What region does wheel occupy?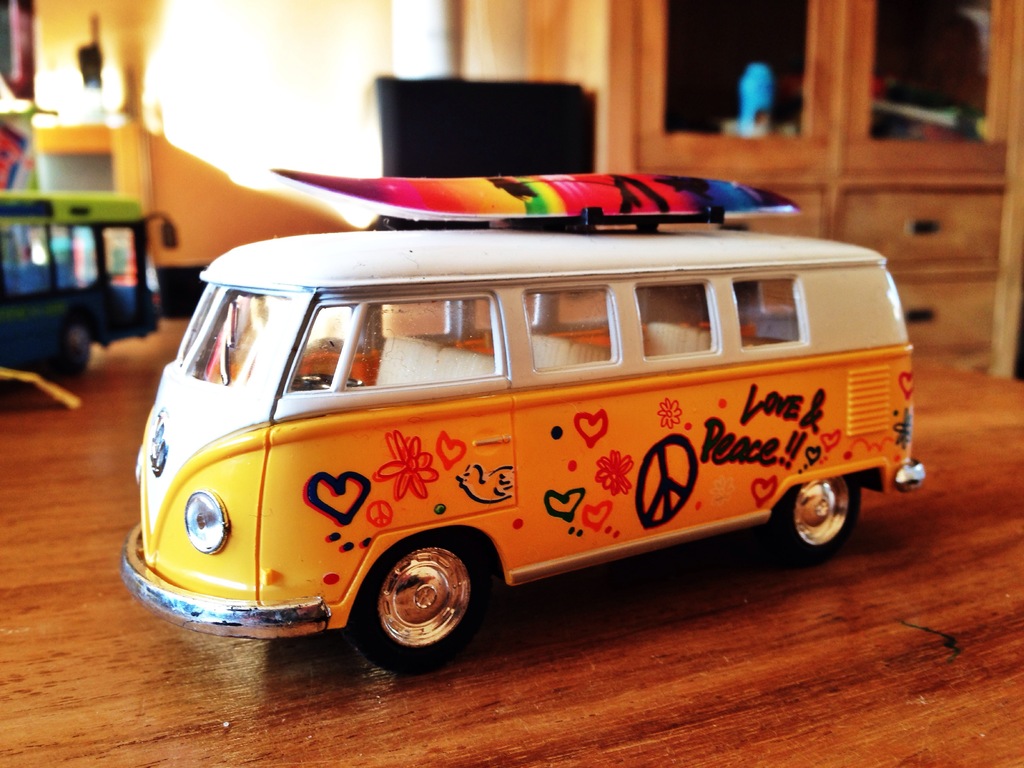
{"left": 763, "top": 472, "right": 860, "bottom": 563}.
